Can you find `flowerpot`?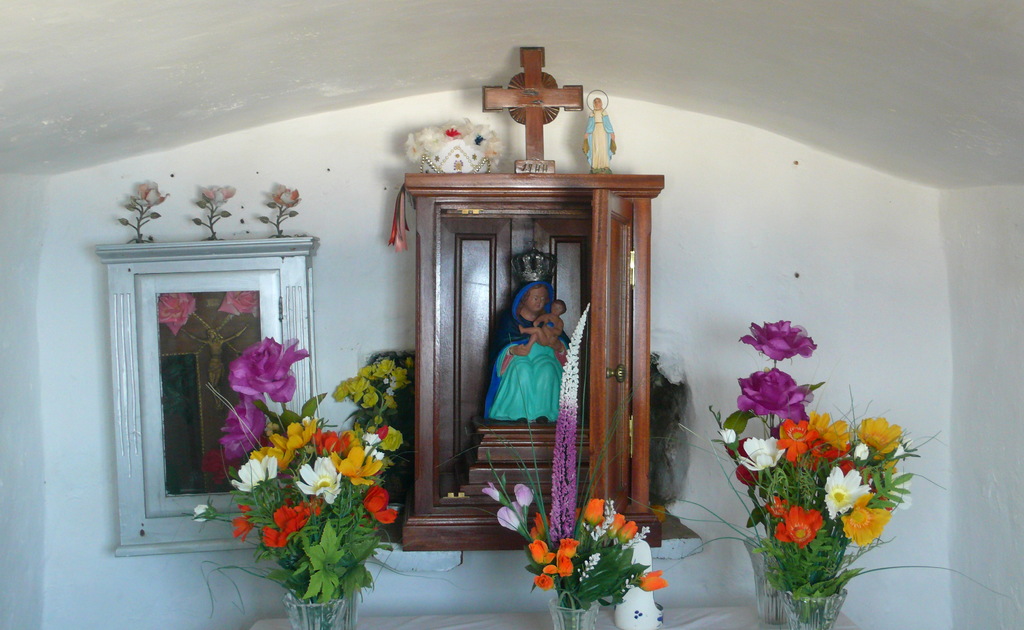
Yes, bounding box: BBox(783, 592, 847, 629).
